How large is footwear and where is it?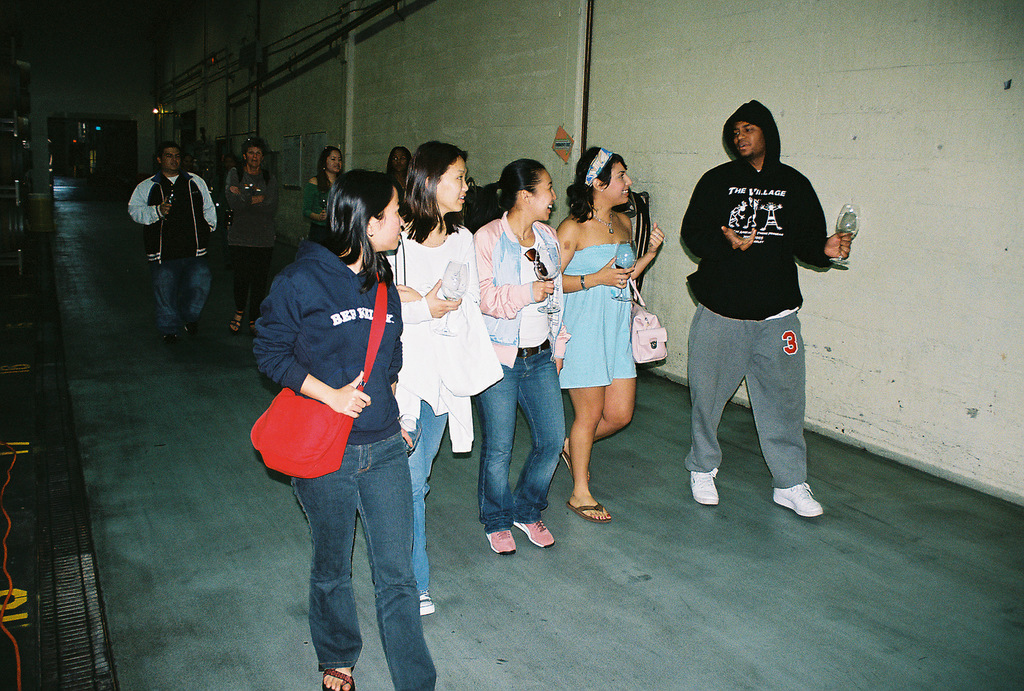
Bounding box: pyautogui.locateOnScreen(186, 321, 198, 333).
